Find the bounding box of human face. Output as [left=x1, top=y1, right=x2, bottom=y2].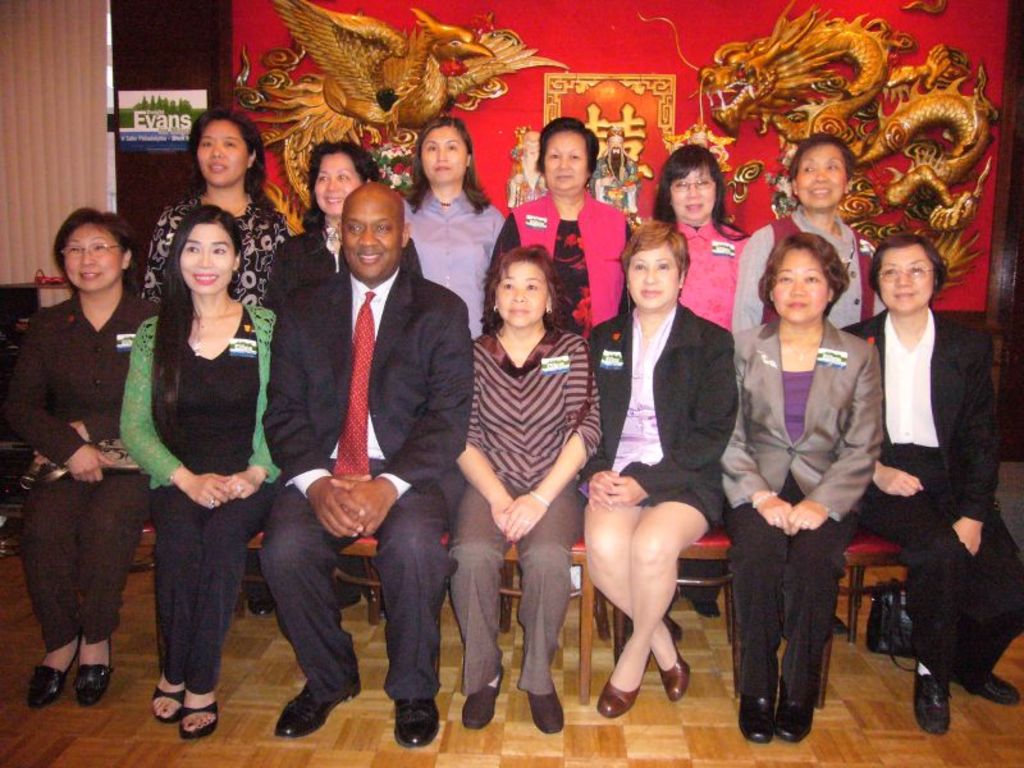
[left=877, top=242, right=933, bottom=314].
